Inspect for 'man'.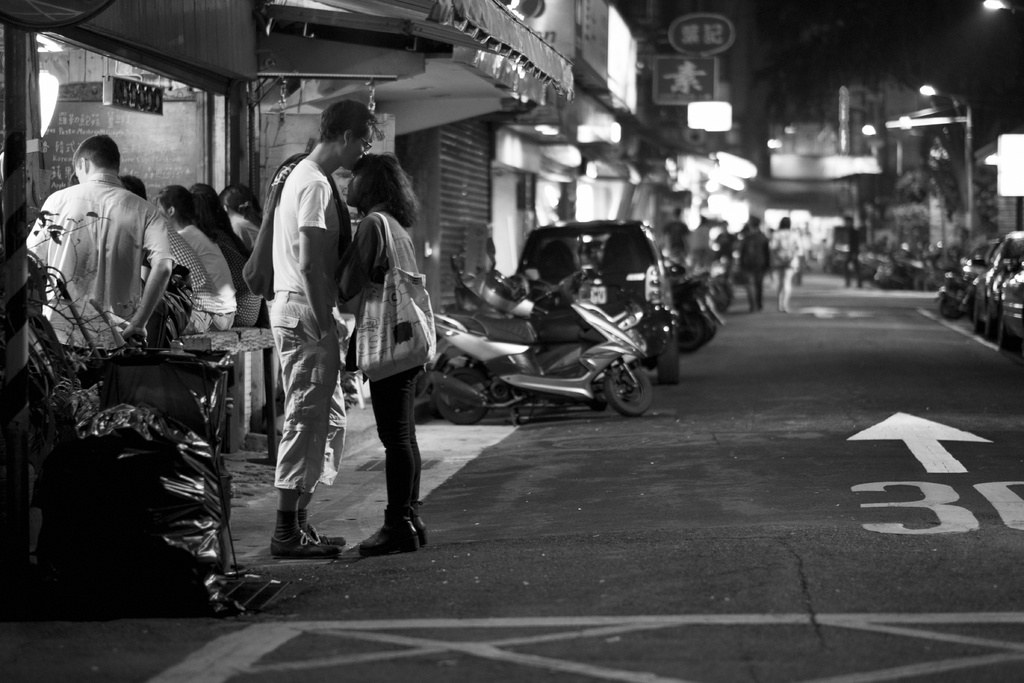
Inspection: {"x1": 842, "y1": 217, "x2": 864, "y2": 290}.
